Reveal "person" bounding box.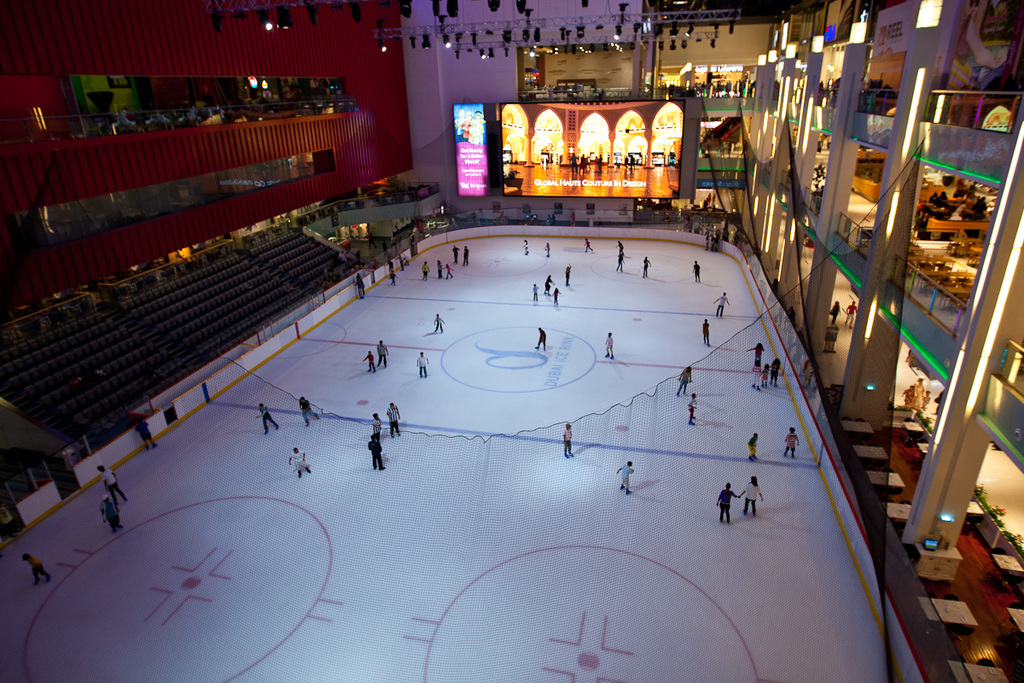
Revealed: {"left": 616, "top": 254, "right": 625, "bottom": 270}.
